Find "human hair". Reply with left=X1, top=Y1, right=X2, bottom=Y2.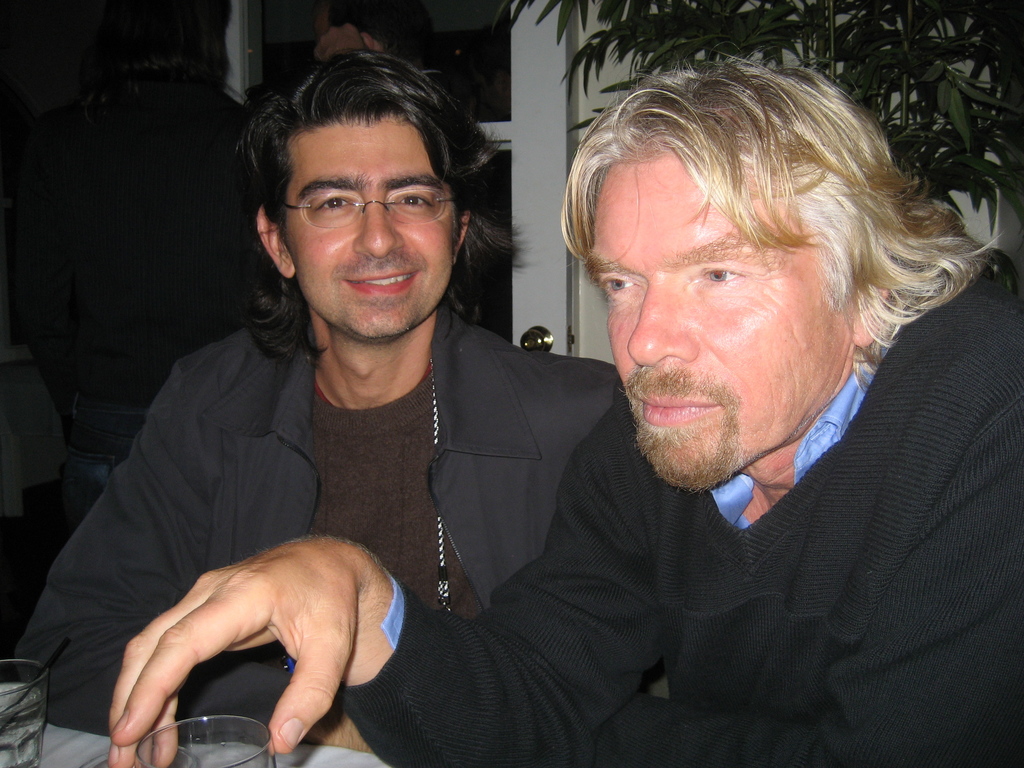
left=225, top=52, right=500, bottom=346.
